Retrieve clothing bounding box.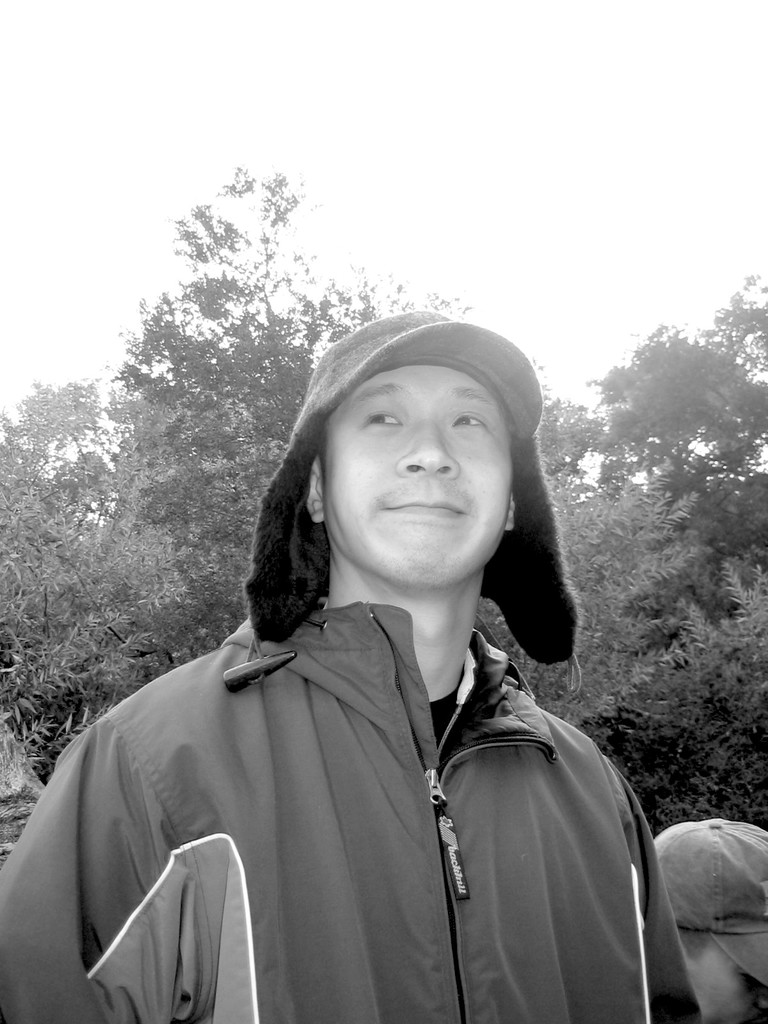
Bounding box: l=13, t=561, r=612, b=1020.
